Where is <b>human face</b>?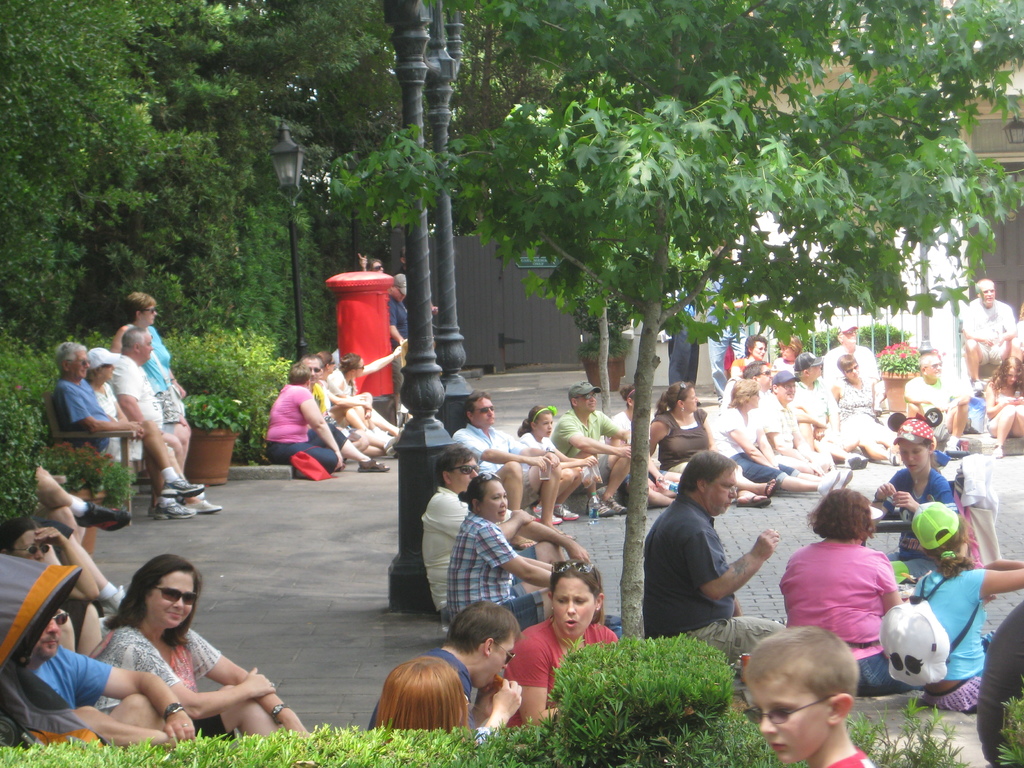
BBox(451, 458, 477, 495).
